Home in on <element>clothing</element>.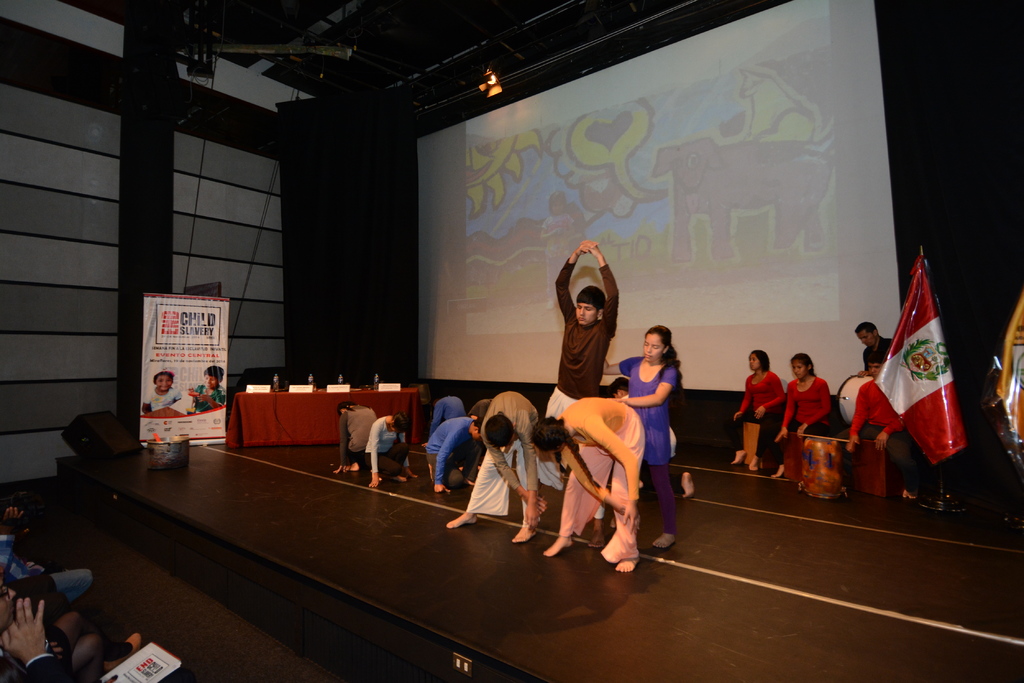
Homed in at box=[461, 386, 543, 518].
